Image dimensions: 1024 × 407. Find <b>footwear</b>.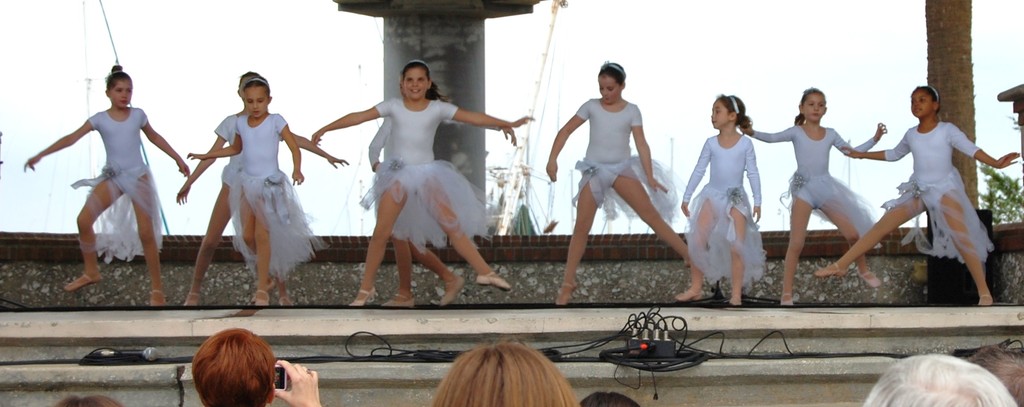
crop(726, 295, 739, 309).
